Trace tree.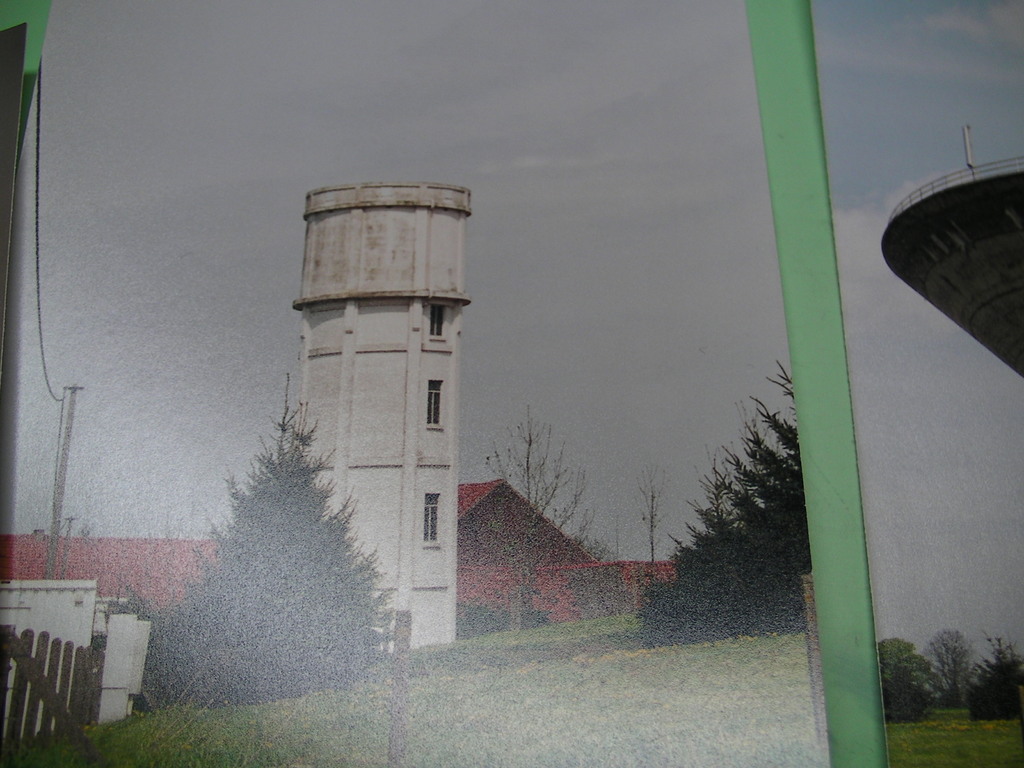
Traced to detection(111, 365, 396, 719).
